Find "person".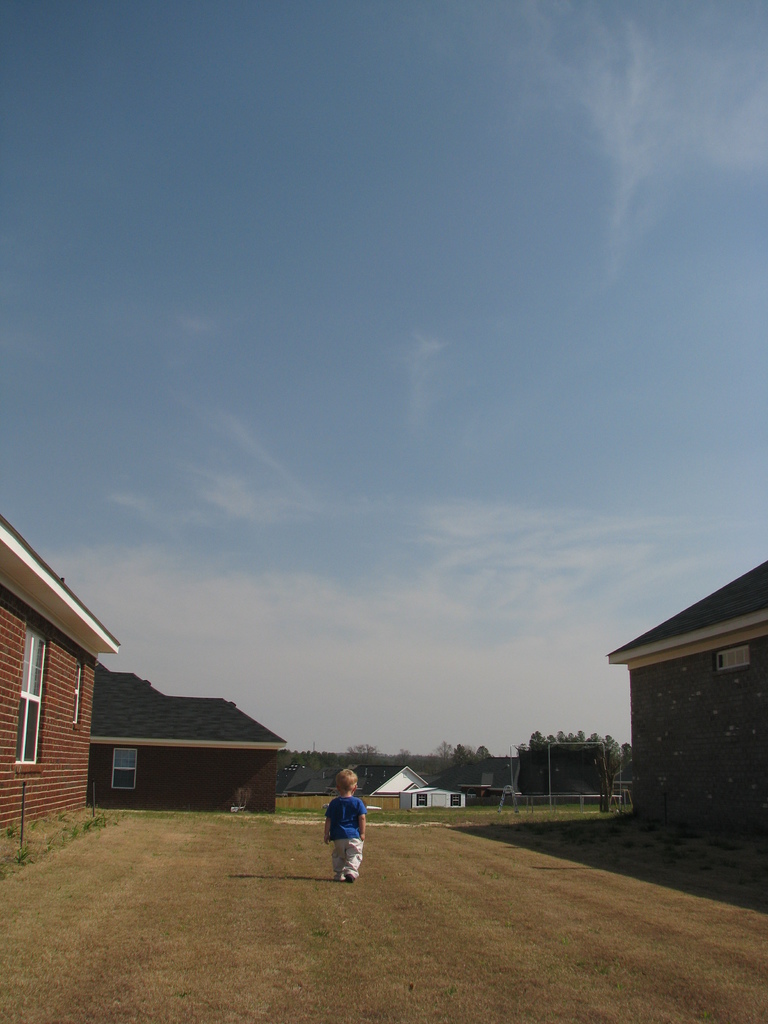
select_region(320, 781, 376, 881).
